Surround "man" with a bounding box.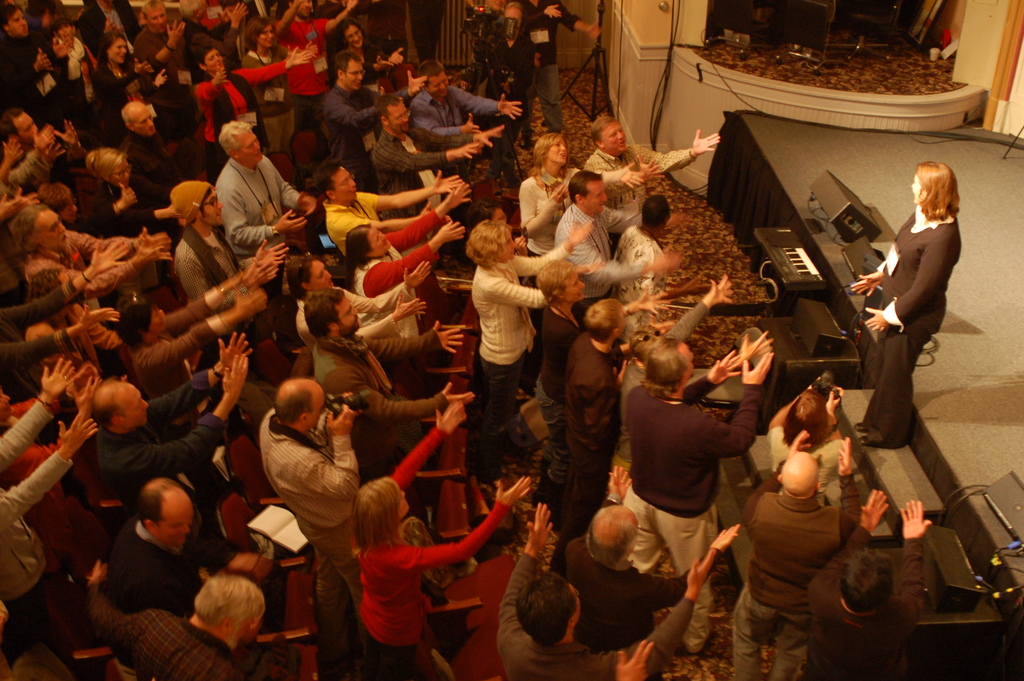
pyautogui.locateOnScreen(86, 330, 257, 545).
